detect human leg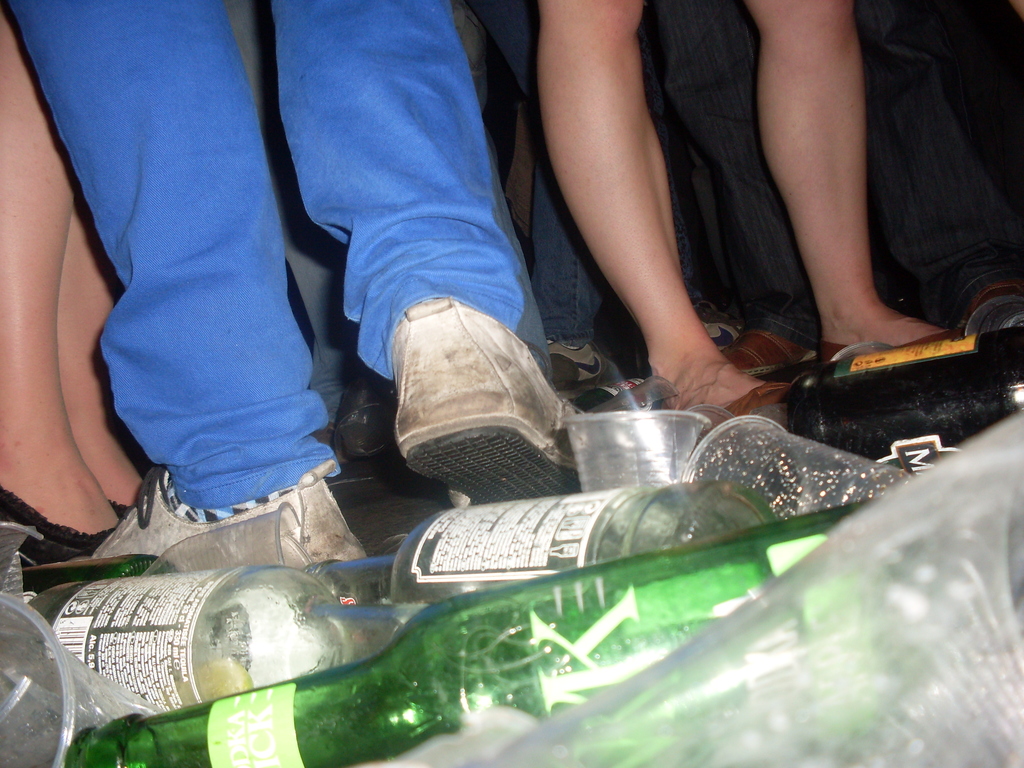
(x1=541, y1=0, x2=785, y2=429)
